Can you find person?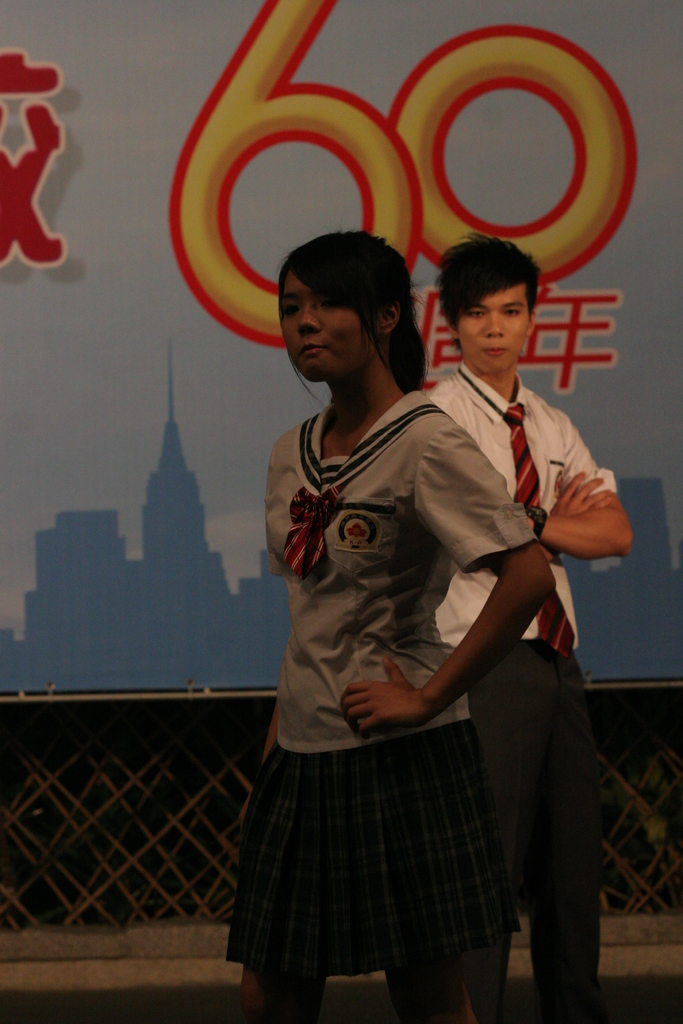
Yes, bounding box: 219/218/542/1023.
